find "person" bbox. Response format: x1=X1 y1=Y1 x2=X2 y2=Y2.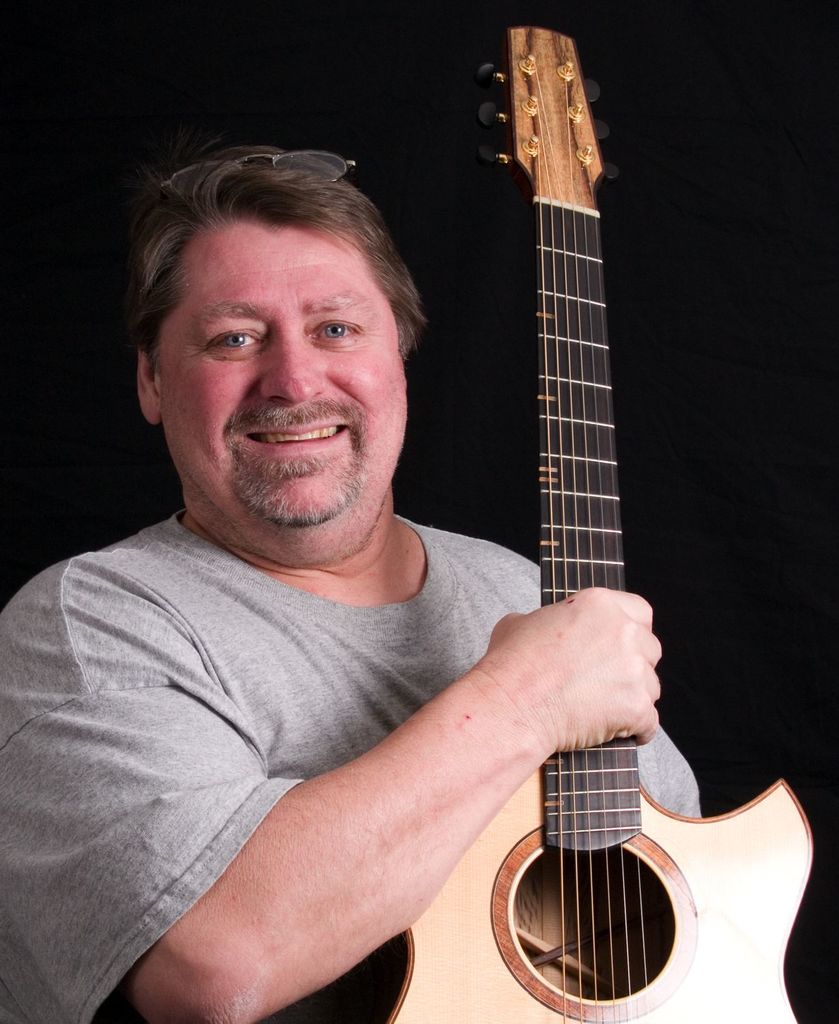
x1=89 y1=63 x2=711 y2=1012.
